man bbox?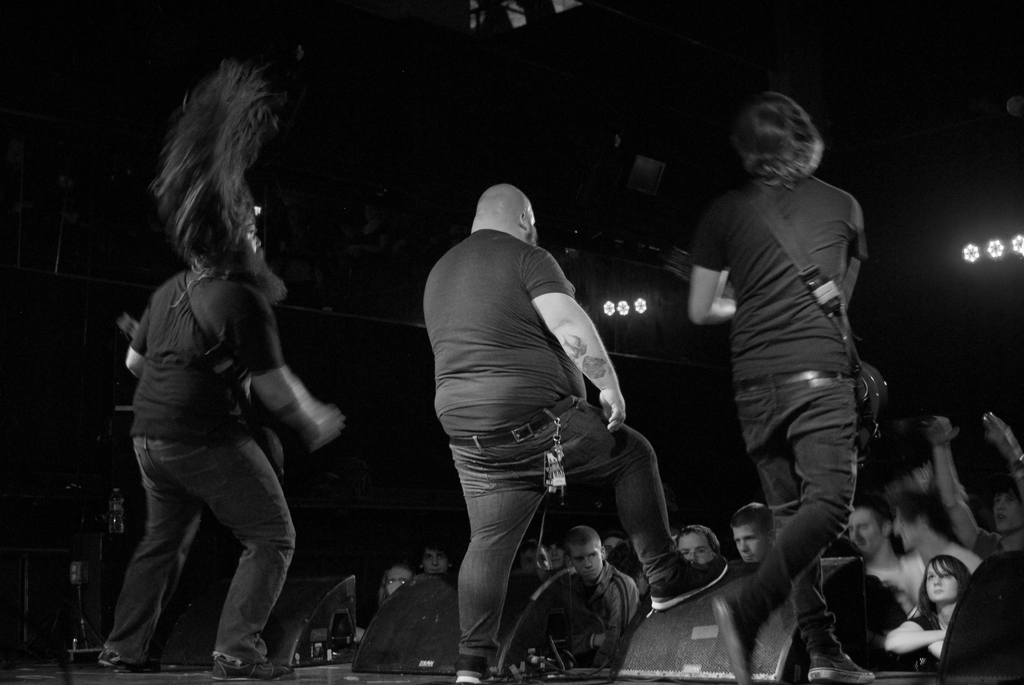
locate(669, 525, 727, 578)
